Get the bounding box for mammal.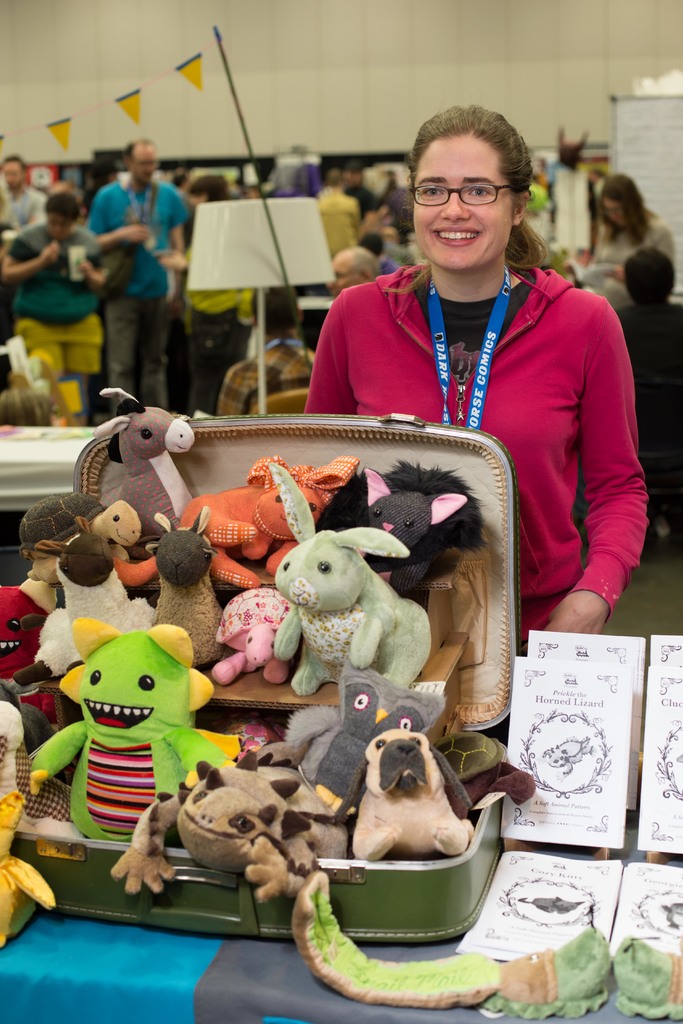
324,241,381,297.
